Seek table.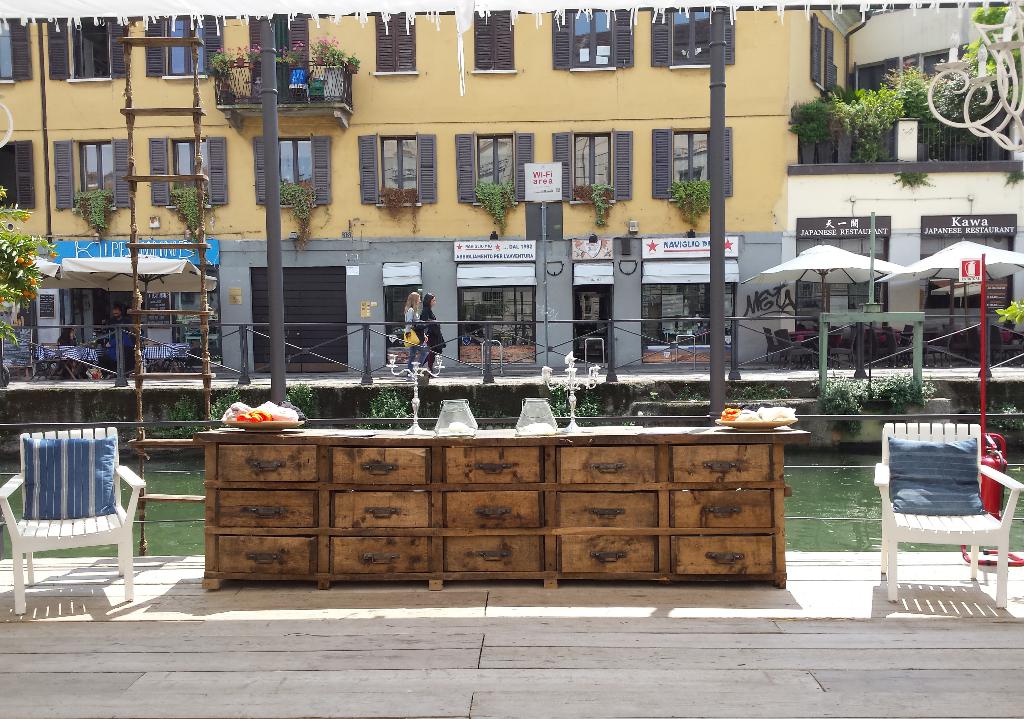
detection(204, 417, 833, 612).
